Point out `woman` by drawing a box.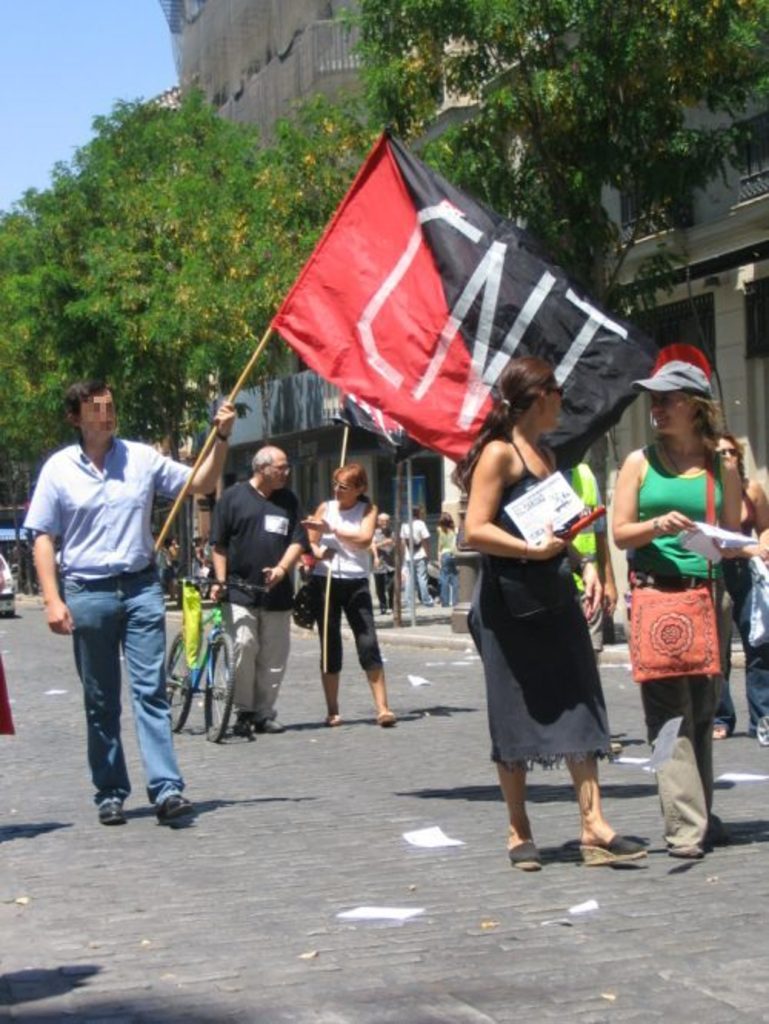
crop(169, 527, 181, 600).
